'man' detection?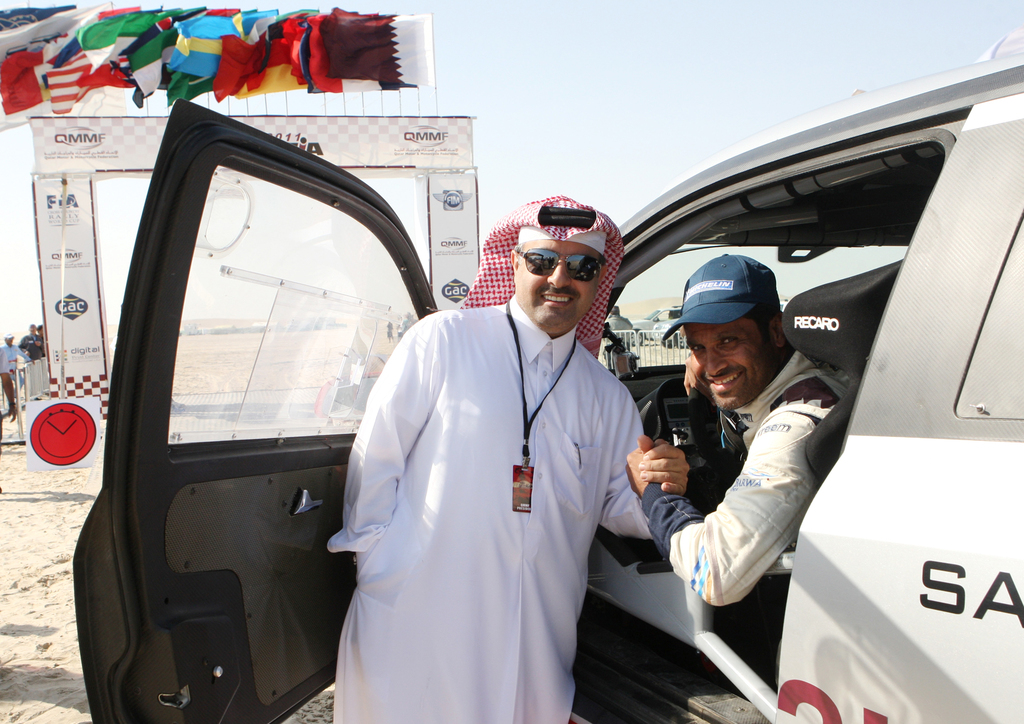
17/323/44/401
